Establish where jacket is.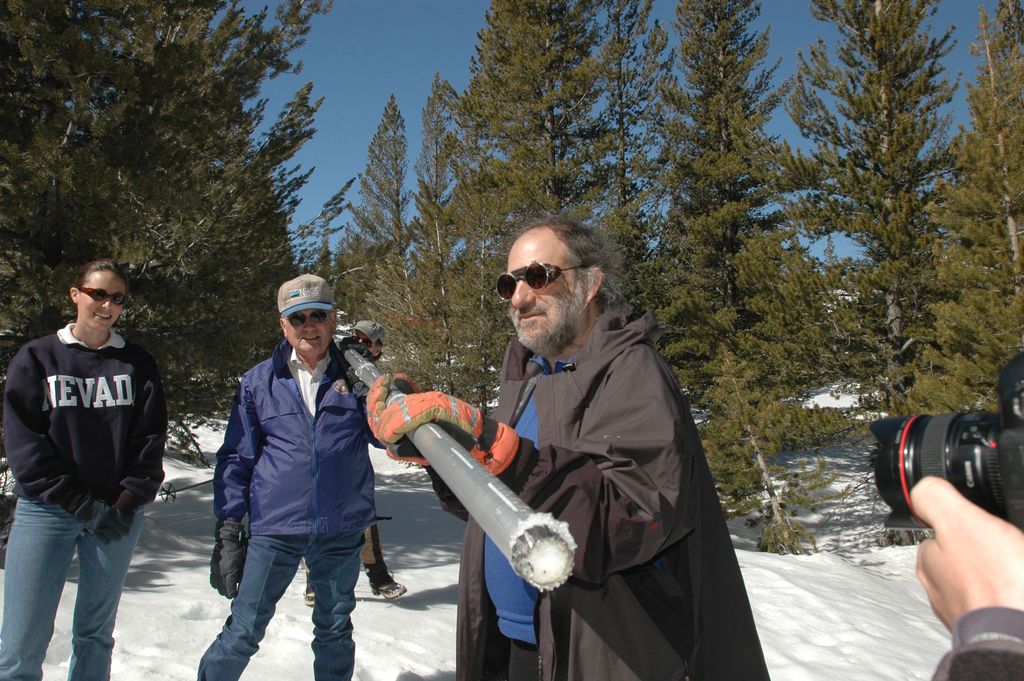
Established at [211,334,369,534].
